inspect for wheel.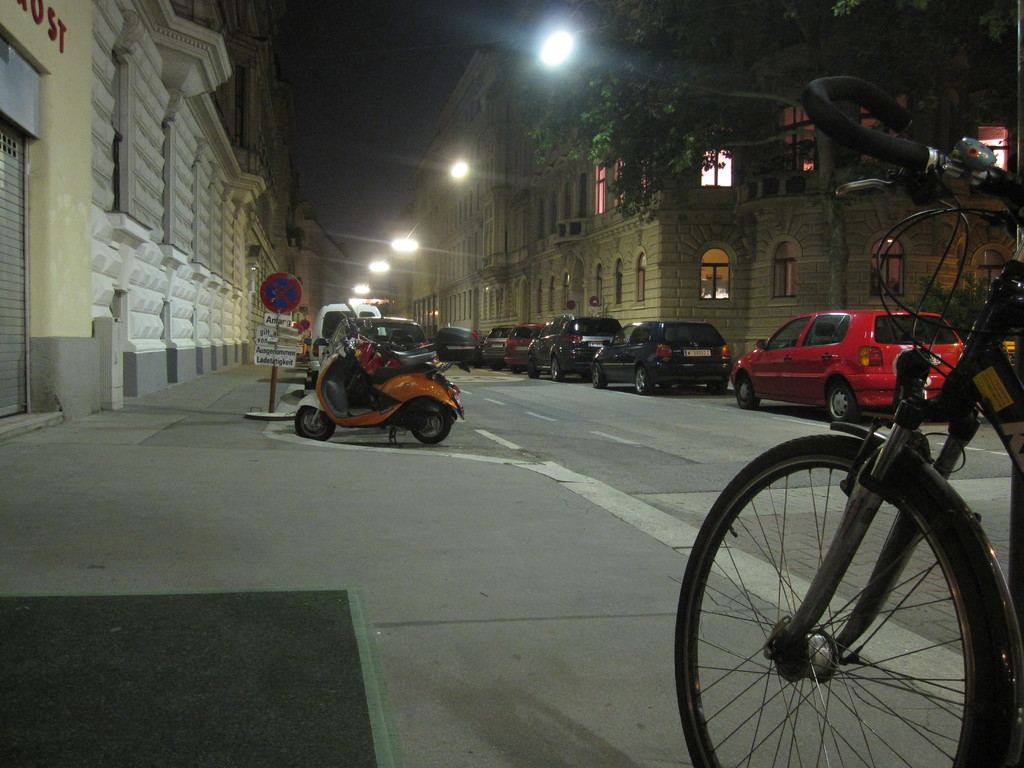
Inspection: region(672, 431, 1008, 767).
